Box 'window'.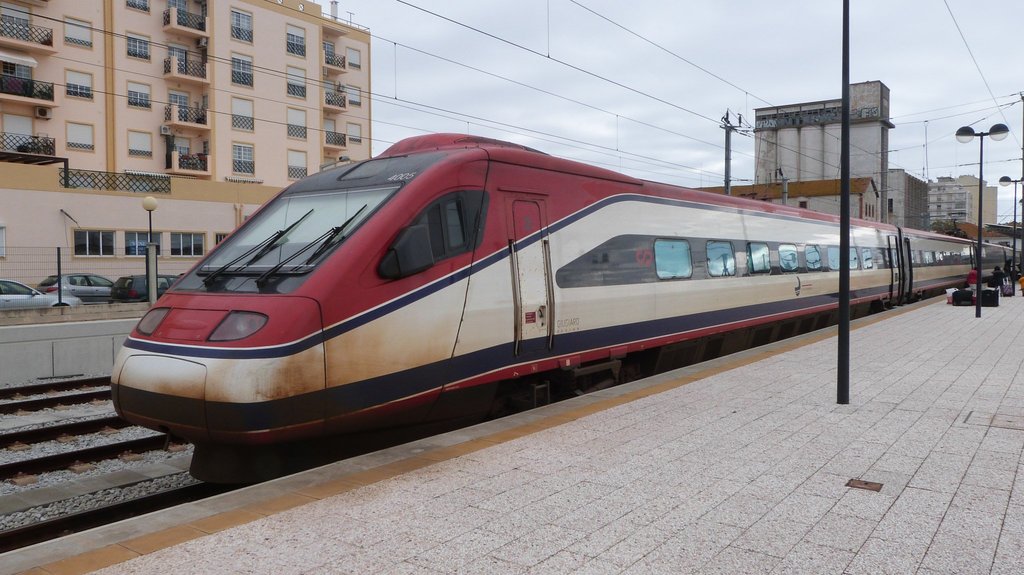
{"left": 232, "top": 97, "right": 253, "bottom": 133}.
